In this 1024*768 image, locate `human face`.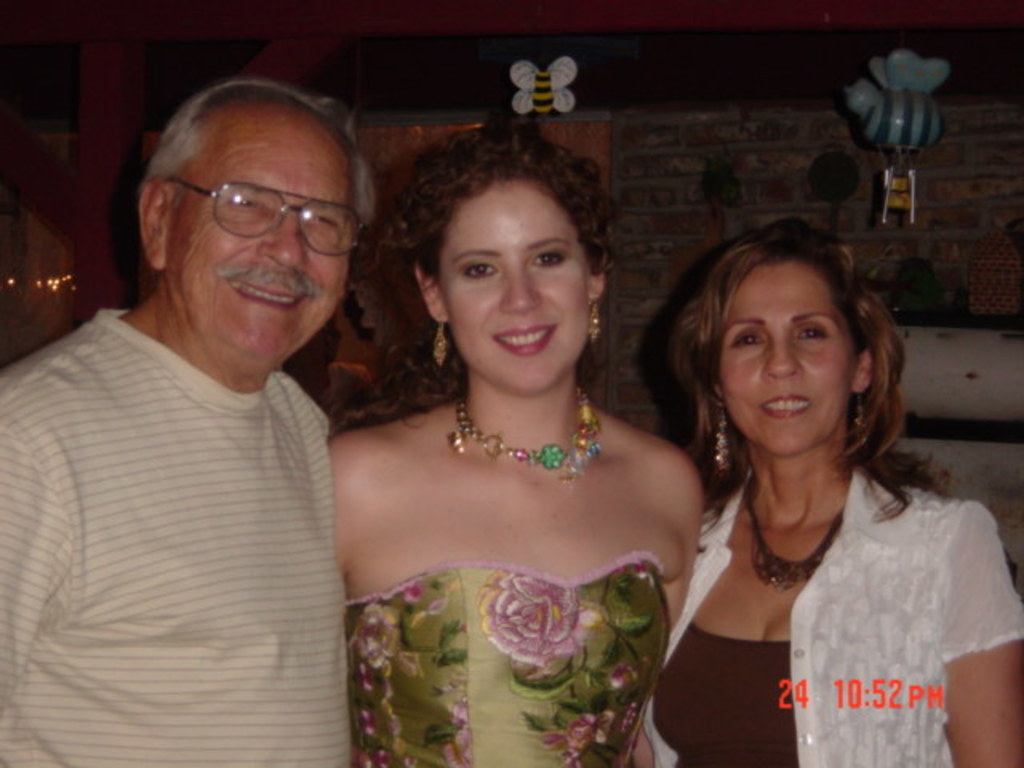
Bounding box: [x1=442, y1=181, x2=590, y2=398].
